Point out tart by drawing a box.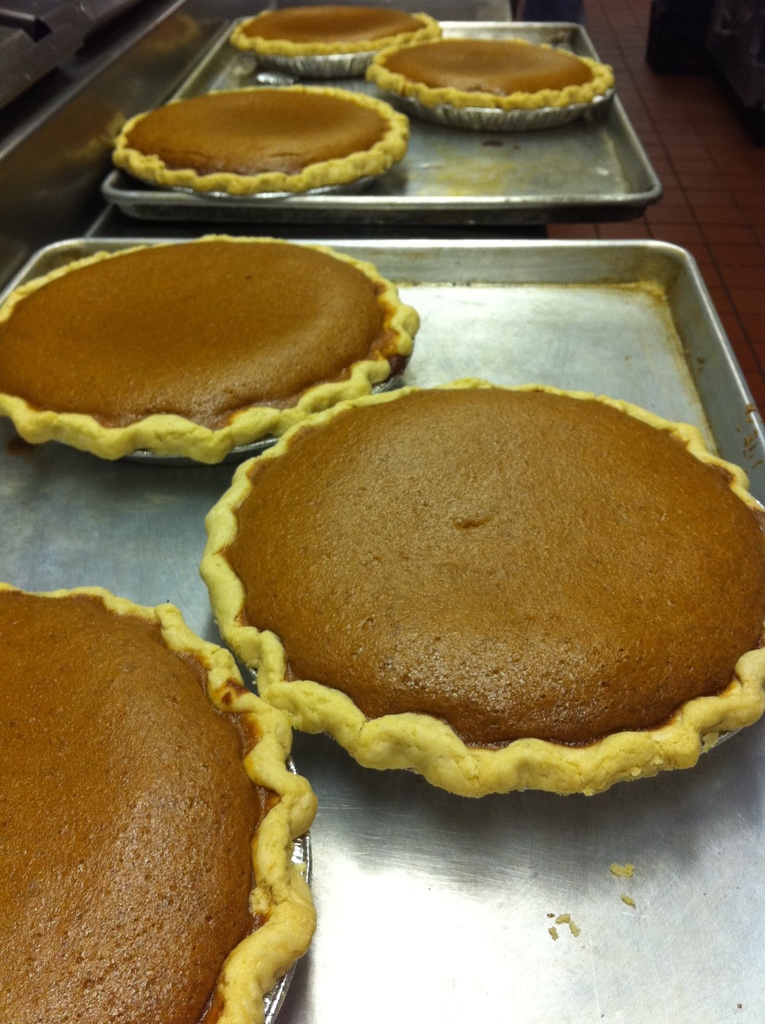
rect(370, 33, 613, 127).
